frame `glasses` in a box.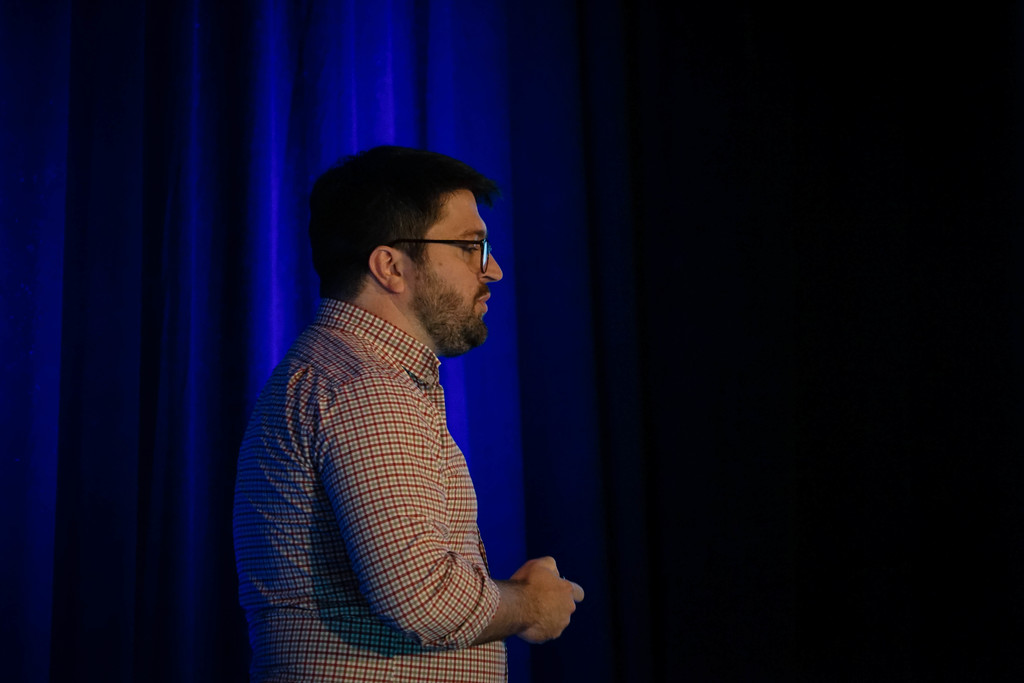
<bbox>426, 222, 503, 283</bbox>.
